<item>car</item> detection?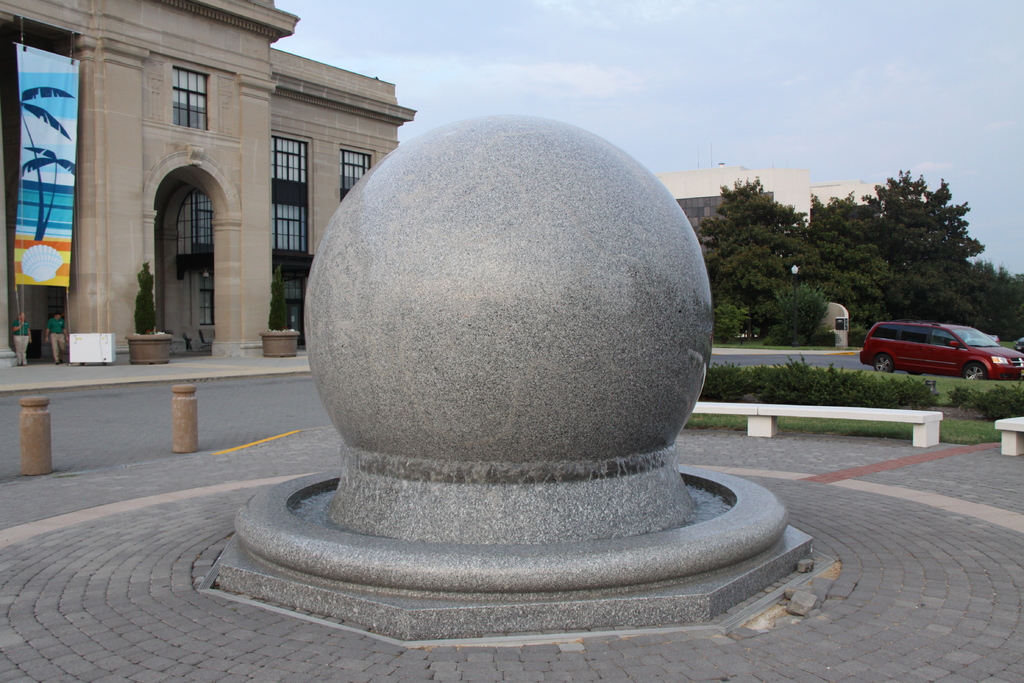
853,311,1023,386
